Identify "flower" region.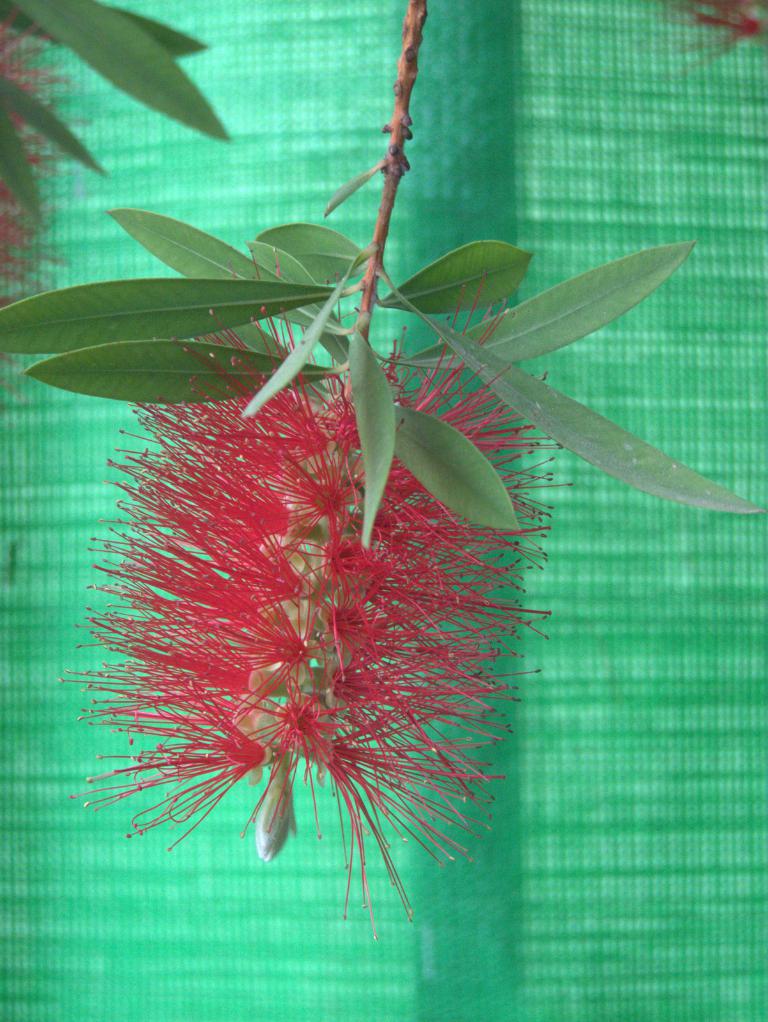
Region: {"left": 66, "top": 353, "right": 526, "bottom": 876}.
